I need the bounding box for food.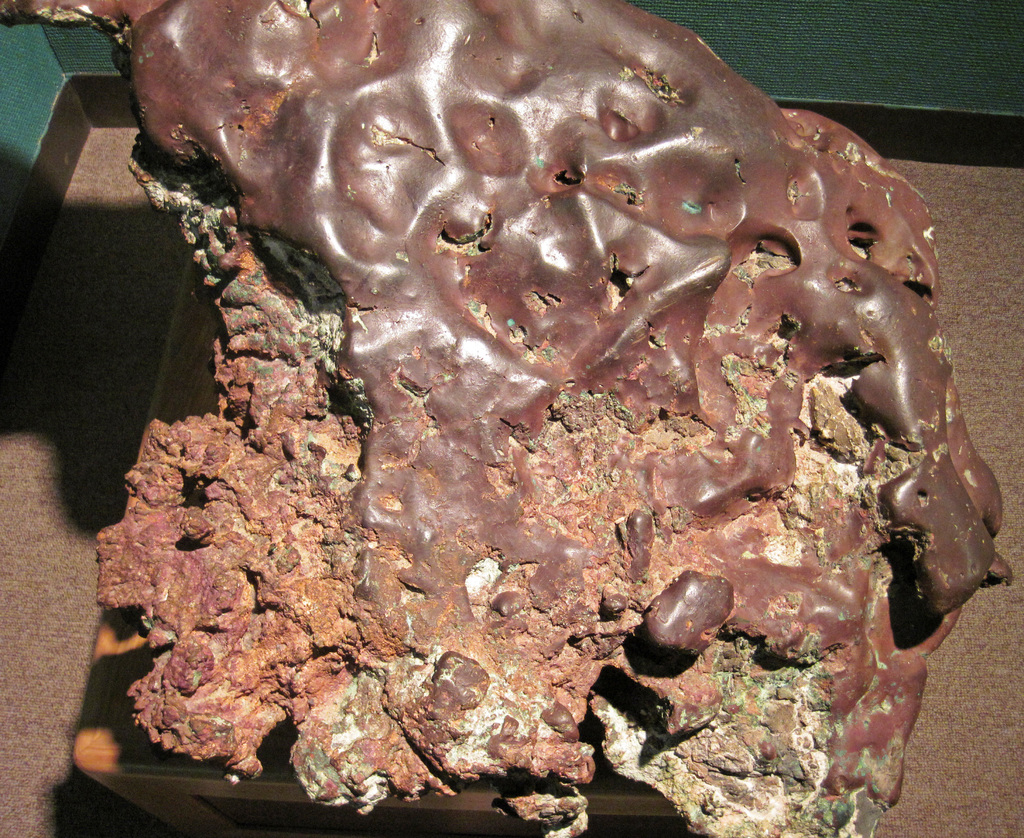
Here it is: left=90, top=0, right=1018, bottom=837.
